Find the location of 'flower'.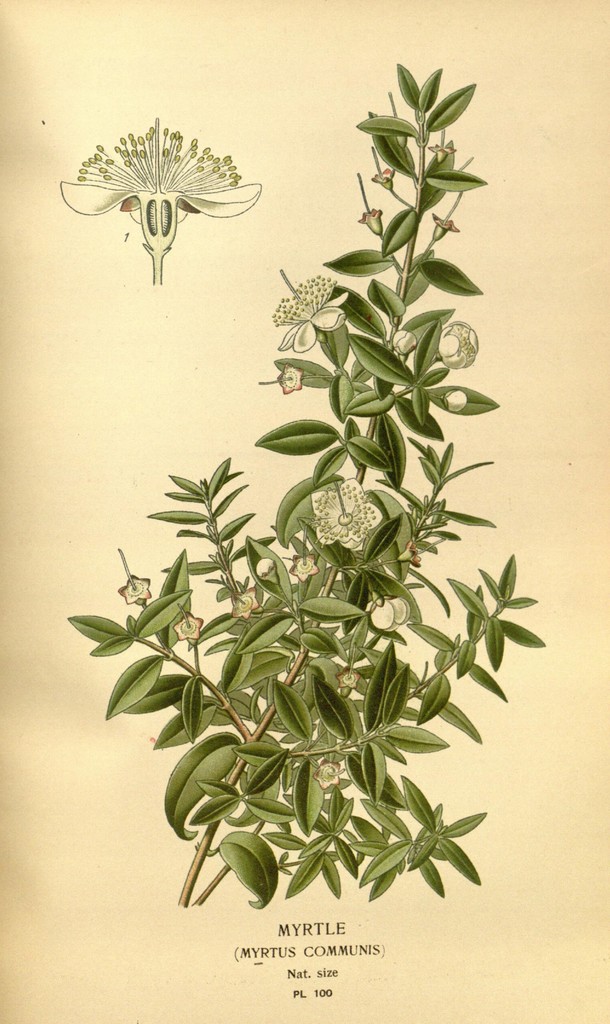
Location: 334,666,358,687.
